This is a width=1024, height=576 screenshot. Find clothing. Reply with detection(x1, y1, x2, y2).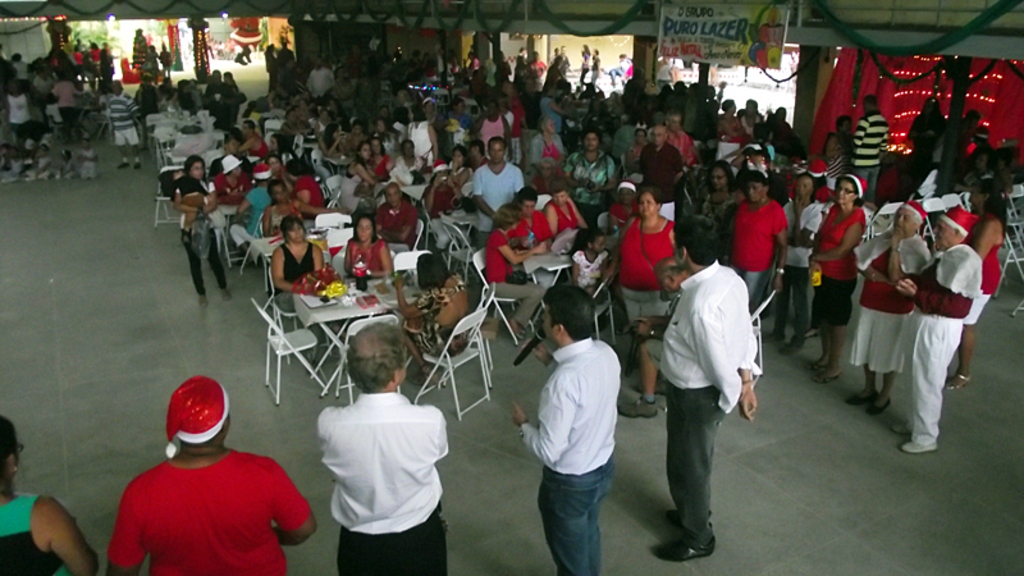
detection(306, 61, 332, 110).
